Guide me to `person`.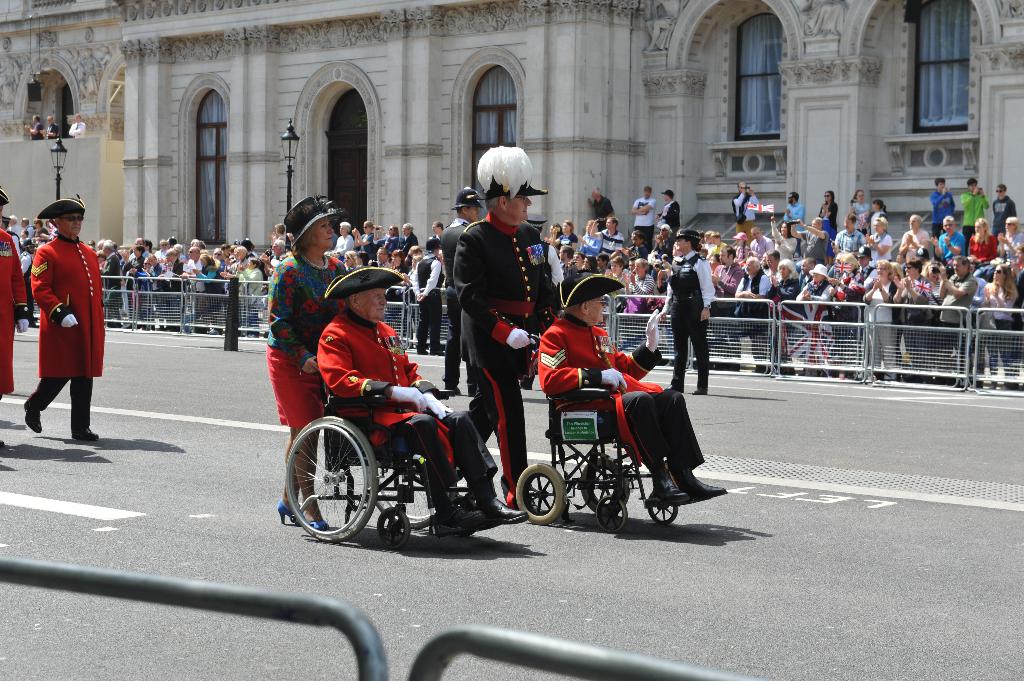
Guidance: detection(344, 249, 365, 270).
